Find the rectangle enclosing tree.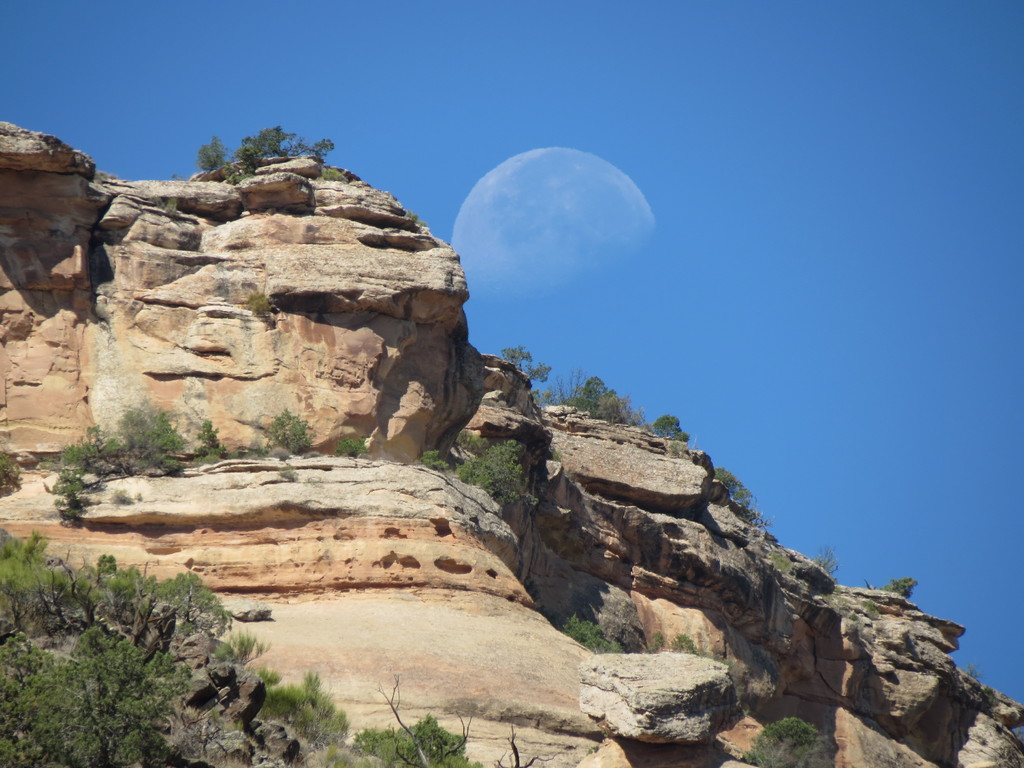
[x1=550, y1=378, x2=700, y2=444].
